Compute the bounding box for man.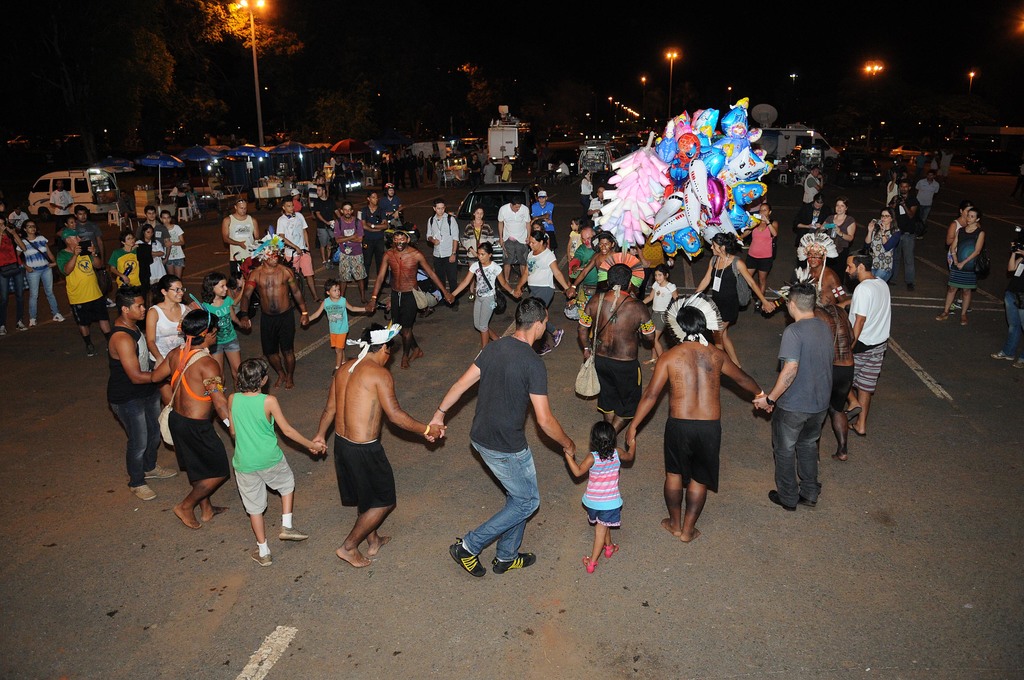
select_region(364, 229, 454, 369).
